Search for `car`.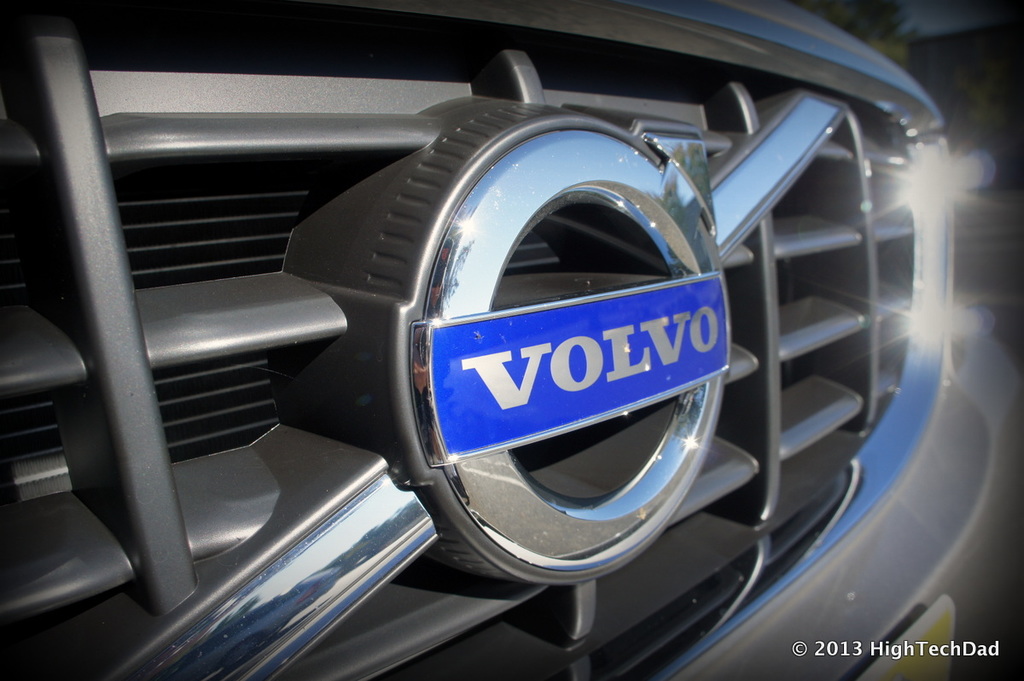
Found at box=[0, 0, 1022, 680].
